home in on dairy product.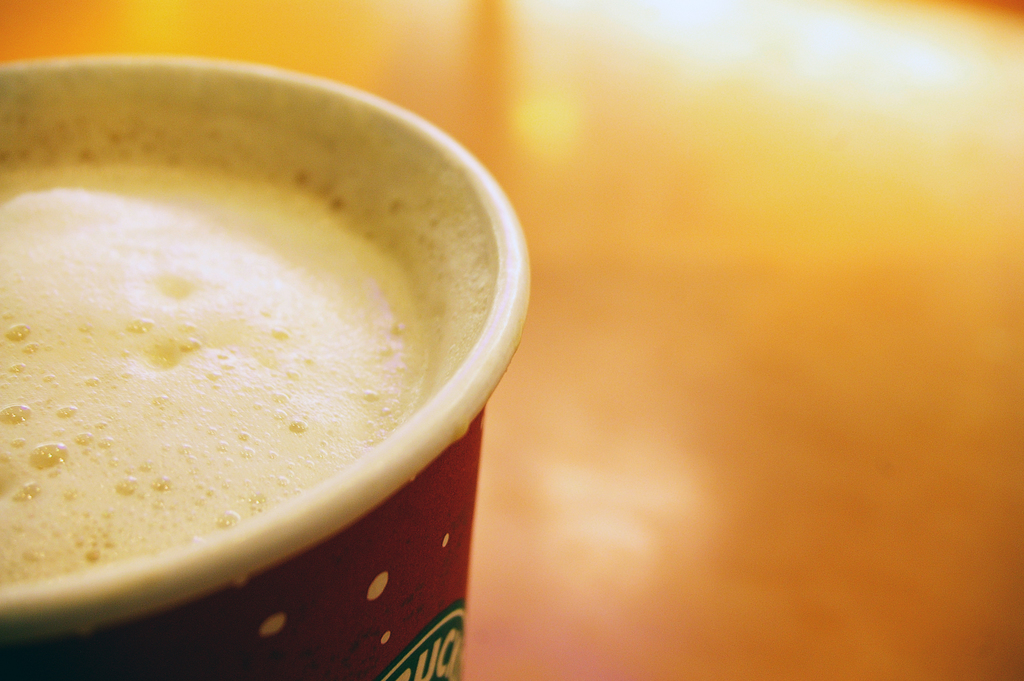
Homed in at bbox=(19, 79, 483, 573).
